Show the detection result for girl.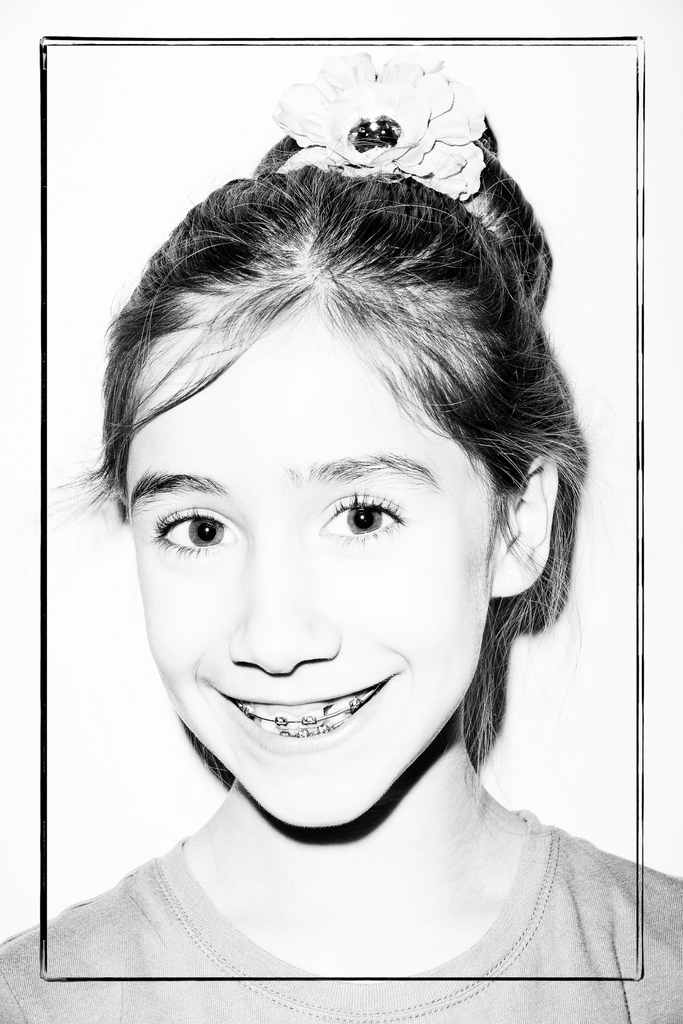
[x1=0, y1=53, x2=682, y2=1023].
